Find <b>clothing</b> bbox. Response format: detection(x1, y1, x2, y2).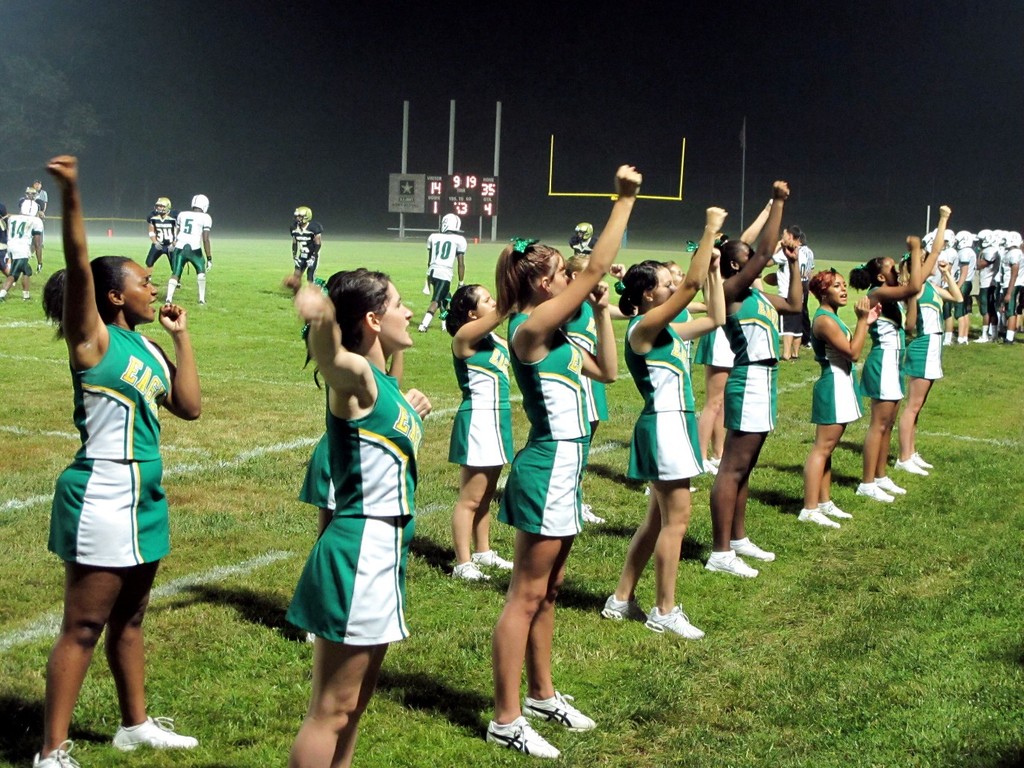
detection(856, 285, 907, 399).
